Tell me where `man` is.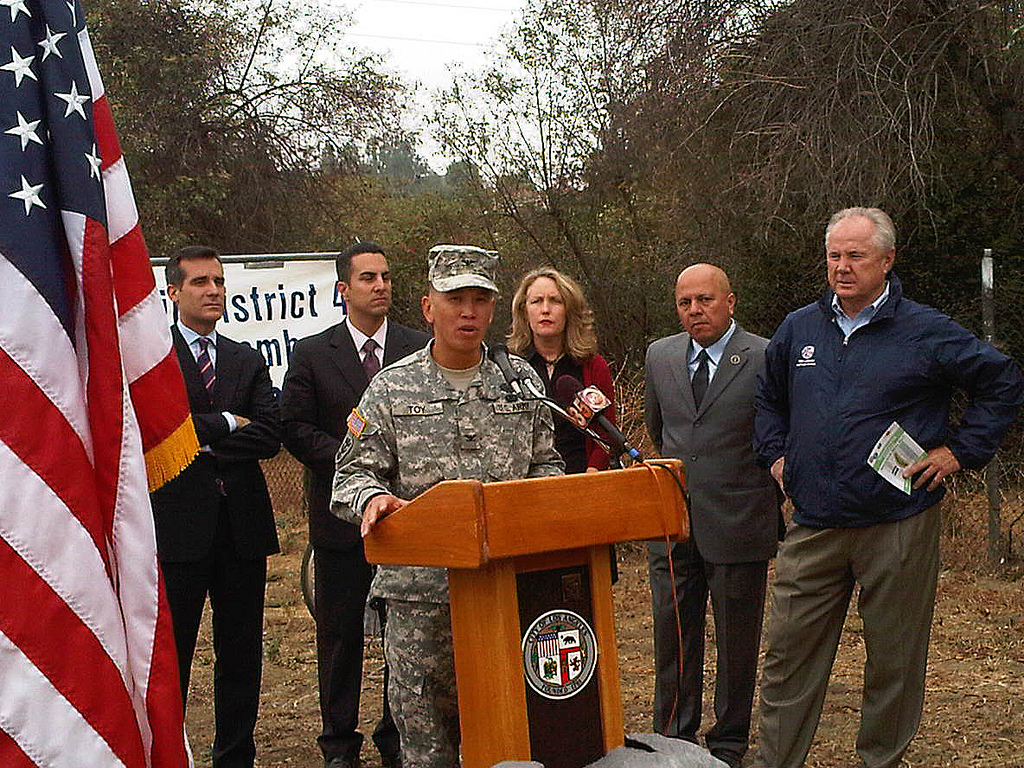
`man` is at rect(277, 240, 434, 767).
